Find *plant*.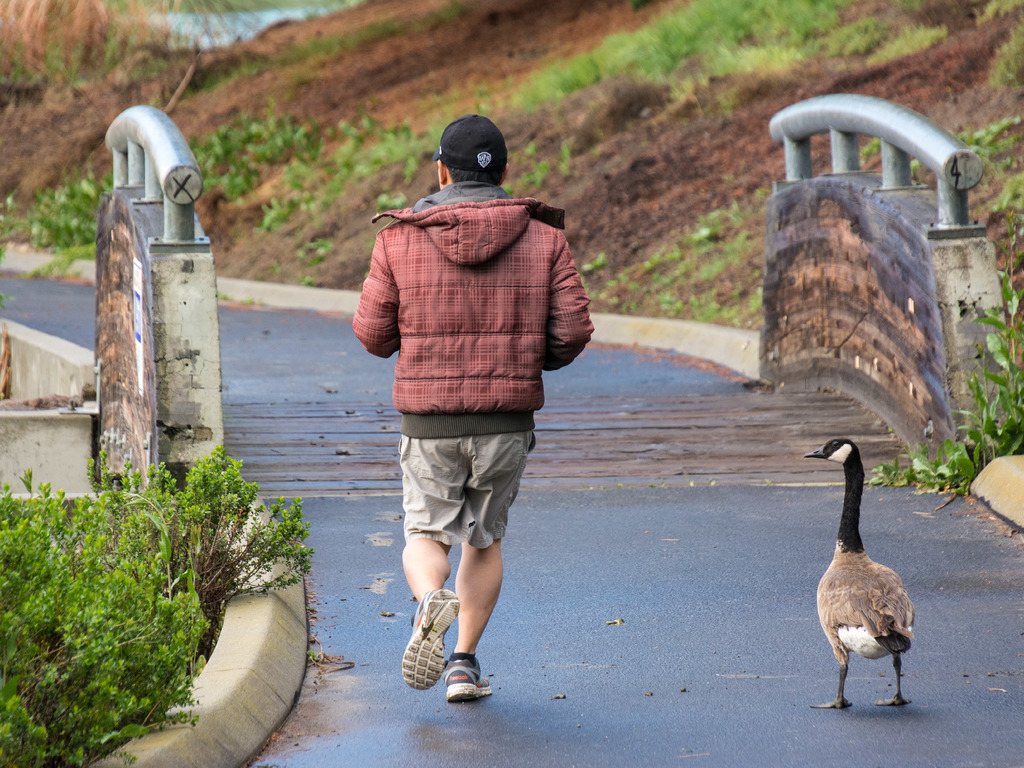
x1=0 y1=416 x2=313 y2=728.
